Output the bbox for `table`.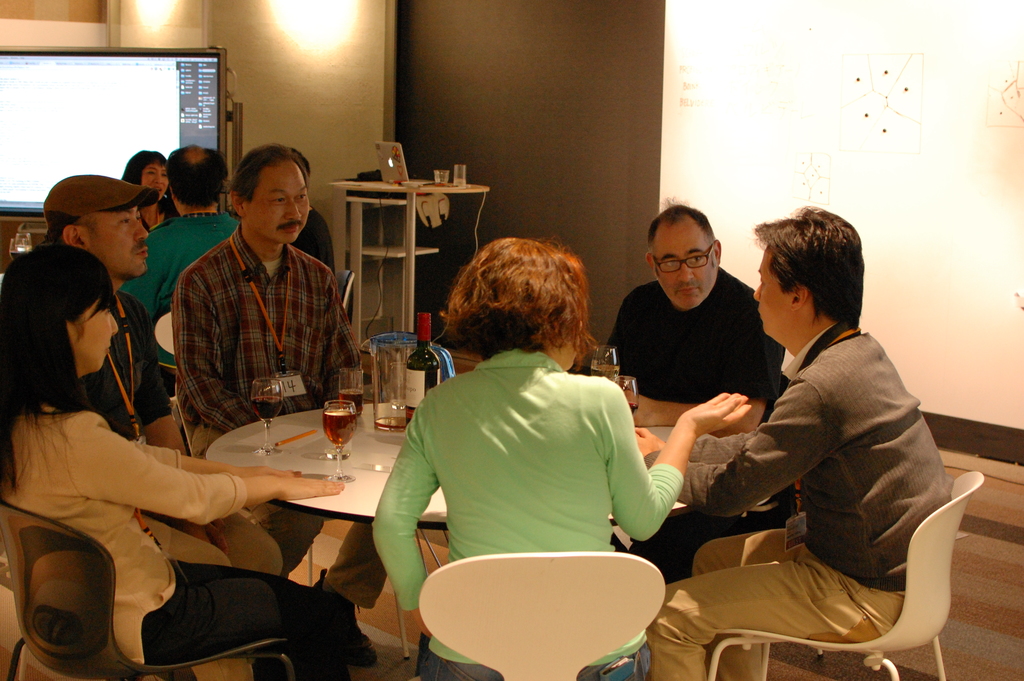
x1=329 y1=176 x2=493 y2=354.
